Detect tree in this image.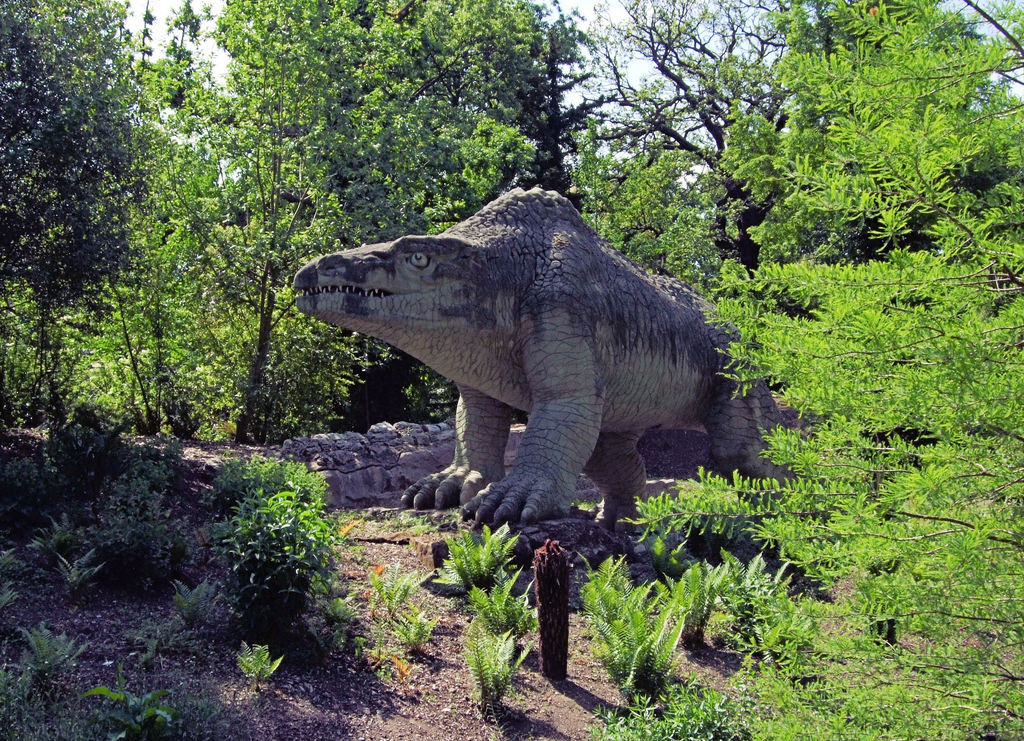
Detection: x1=0 y1=424 x2=581 y2=740.
